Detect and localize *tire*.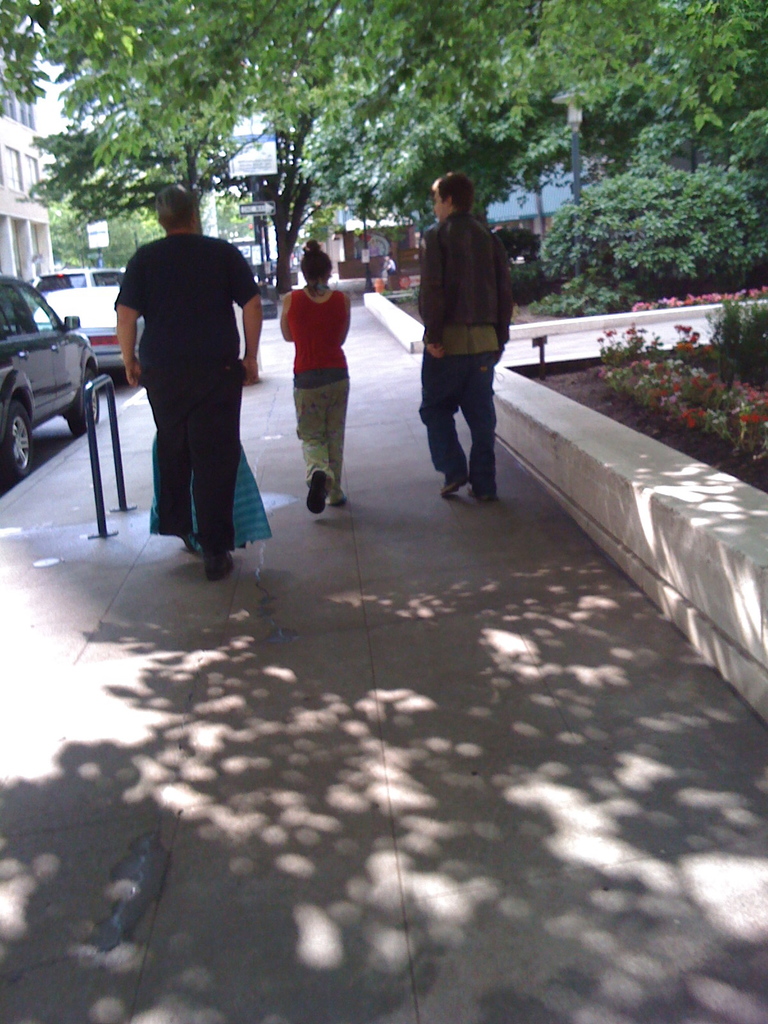
Localized at [57, 367, 99, 431].
